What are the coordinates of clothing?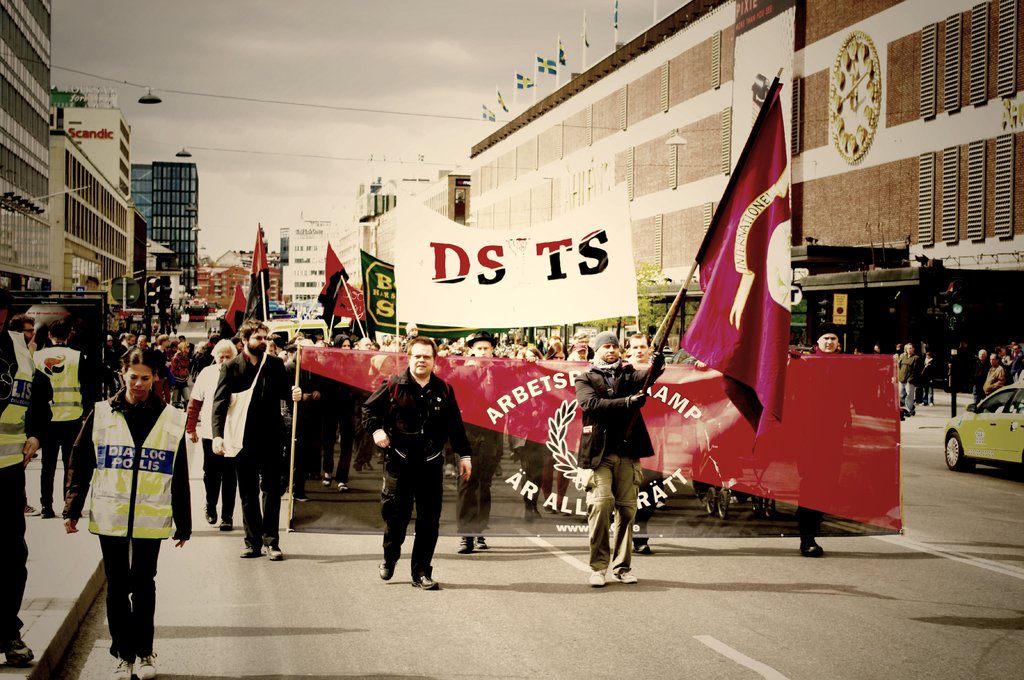
<region>917, 354, 937, 402</region>.
